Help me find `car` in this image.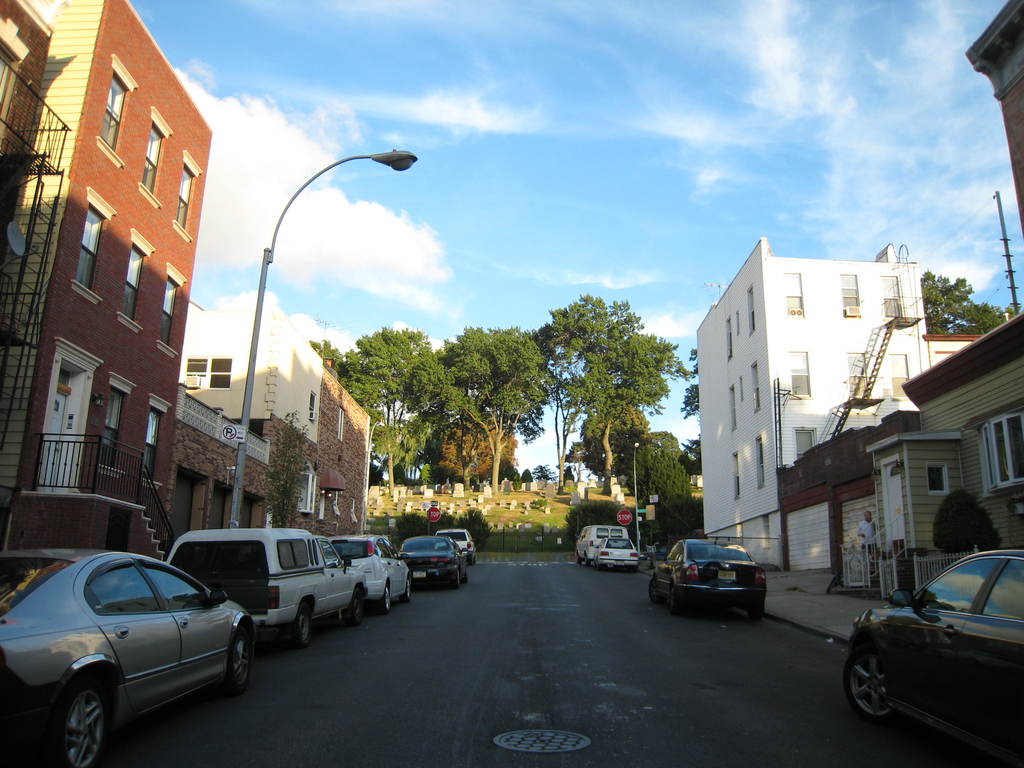
Found it: bbox=[842, 548, 1023, 764].
